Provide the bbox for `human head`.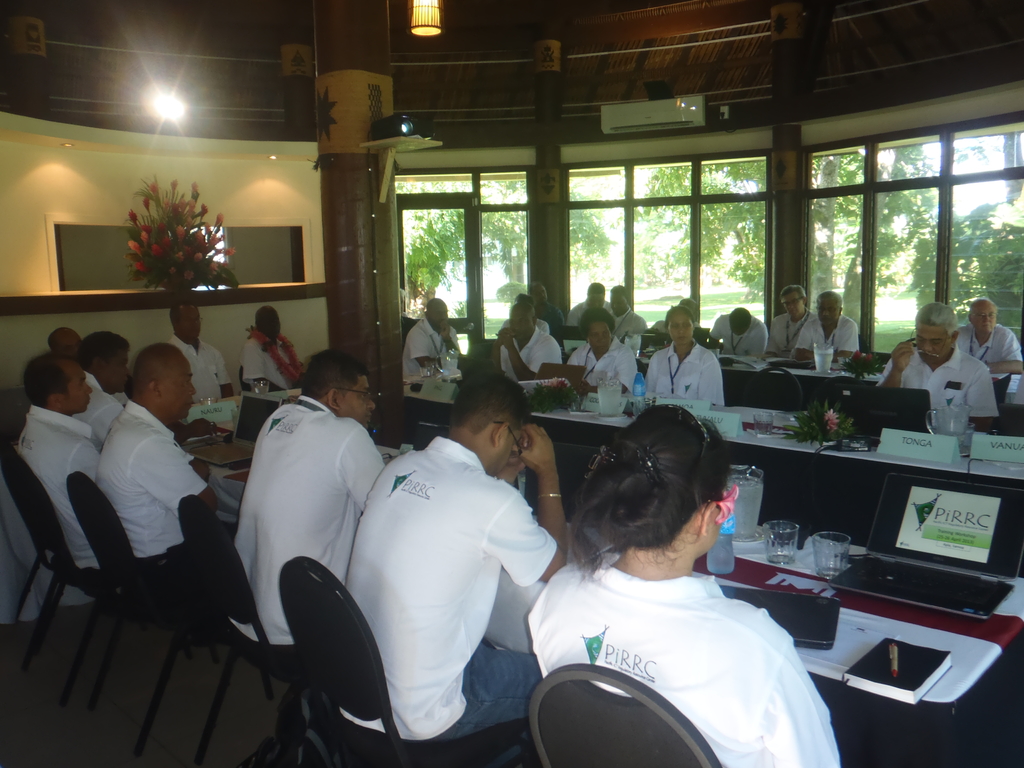
x1=168, y1=302, x2=201, y2=339.
